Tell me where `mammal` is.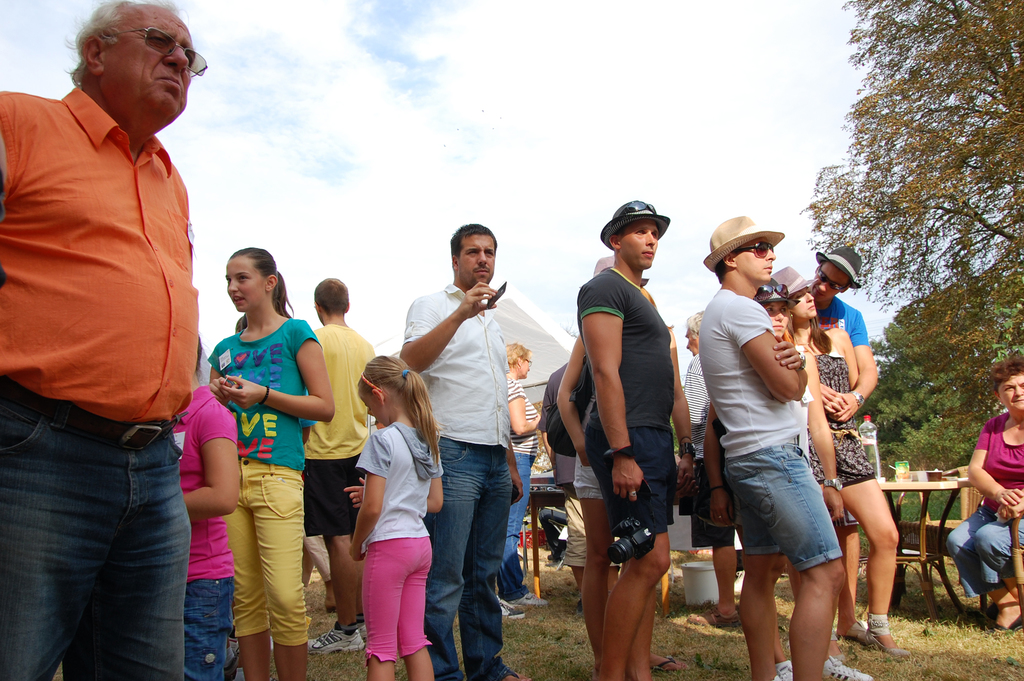
`mammal` is at x1=169 y1=335 x2=236 y2=680.
